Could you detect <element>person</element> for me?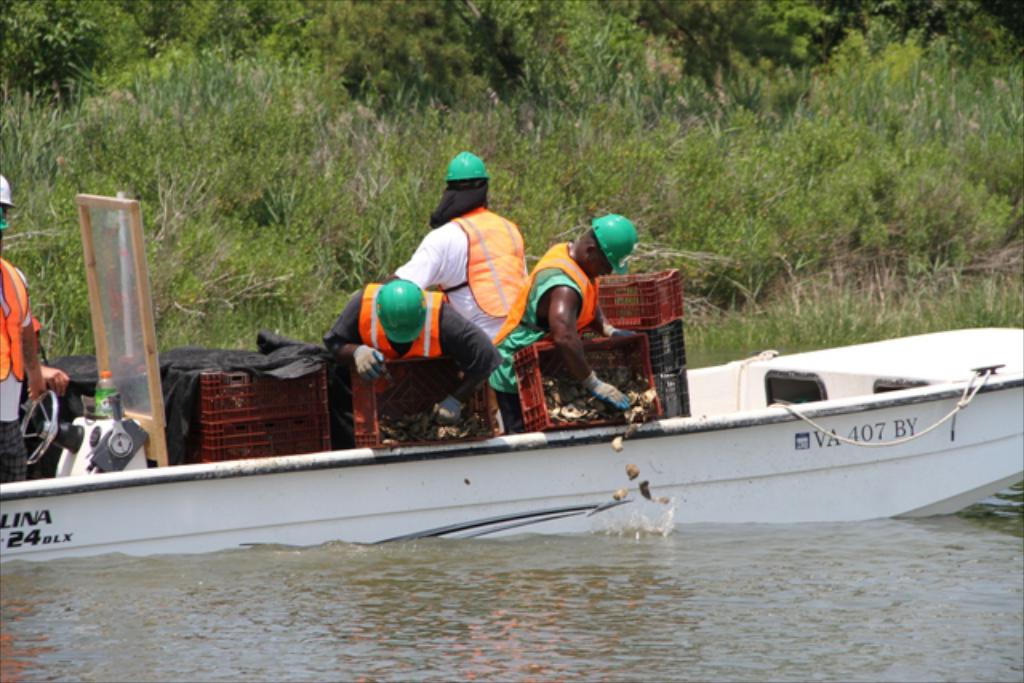
Detection result: <bbox>485, 206, 642, 438</bbox>.
